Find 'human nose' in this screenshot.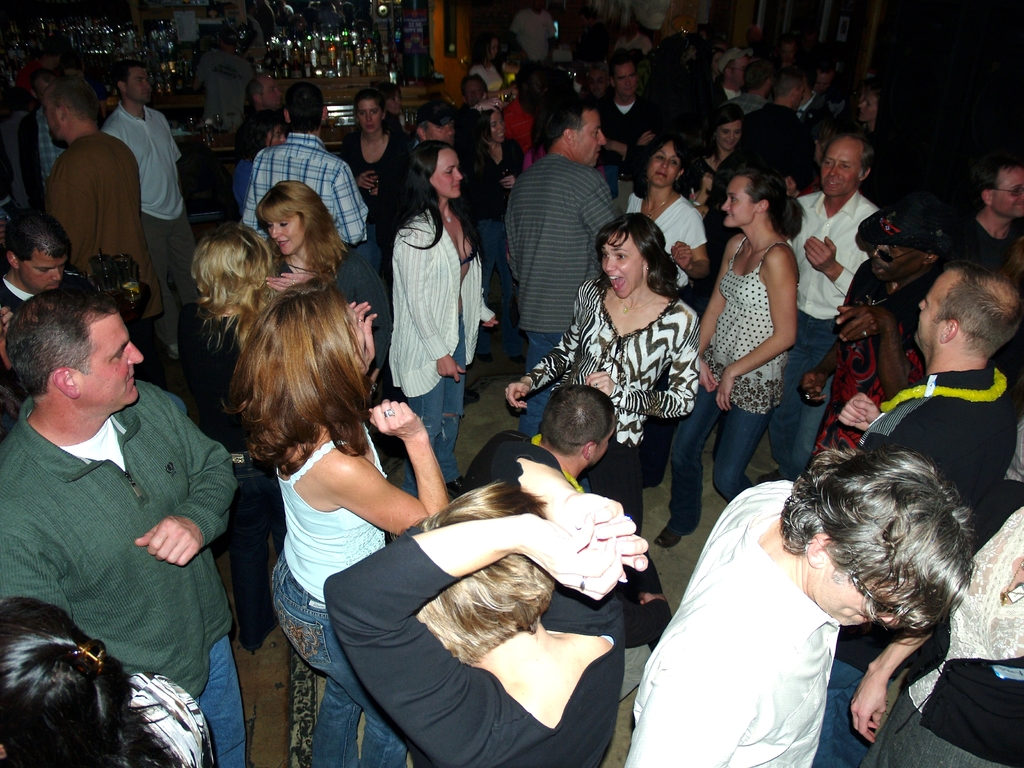
The bounding box for 'human nose' is box=[271, 225, 282, 237].
